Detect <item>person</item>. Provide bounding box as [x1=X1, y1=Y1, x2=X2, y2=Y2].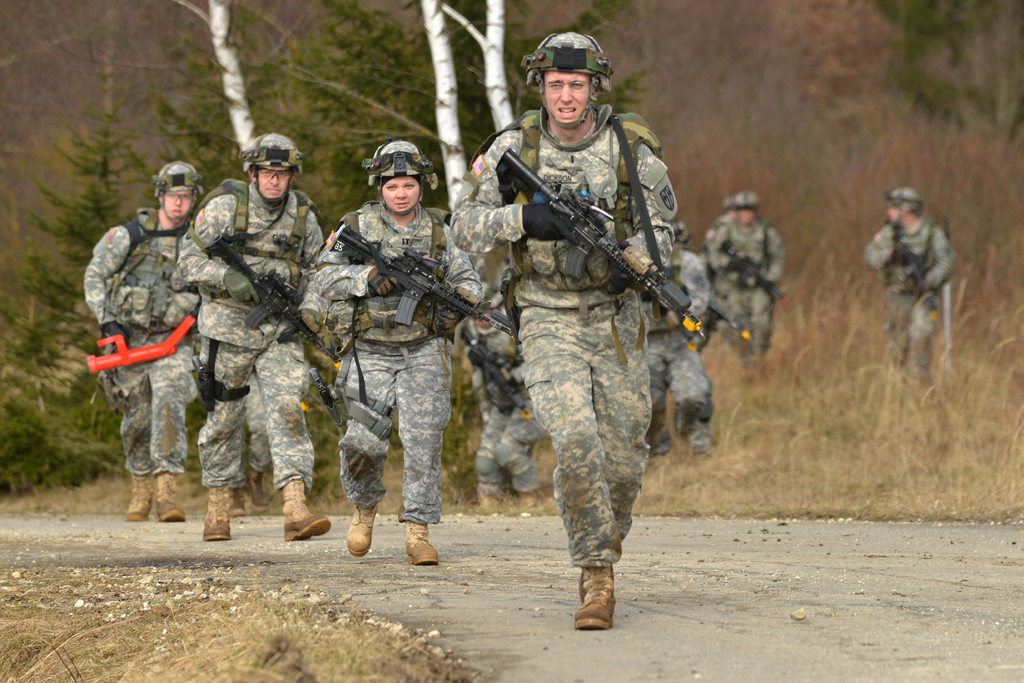
[x1=310, y1=141, x2=495, y2=565].
